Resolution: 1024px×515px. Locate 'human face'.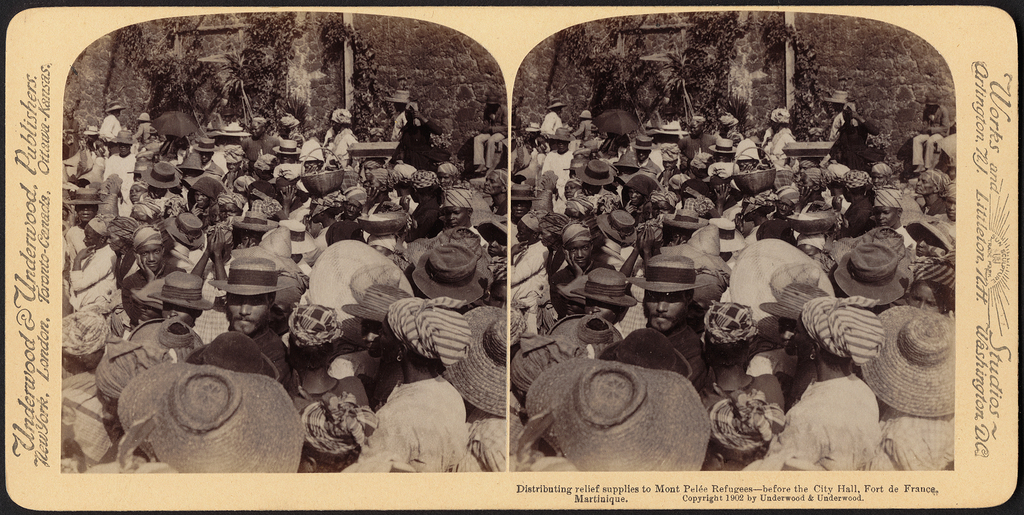
locate(795, 171, 815, 197).
